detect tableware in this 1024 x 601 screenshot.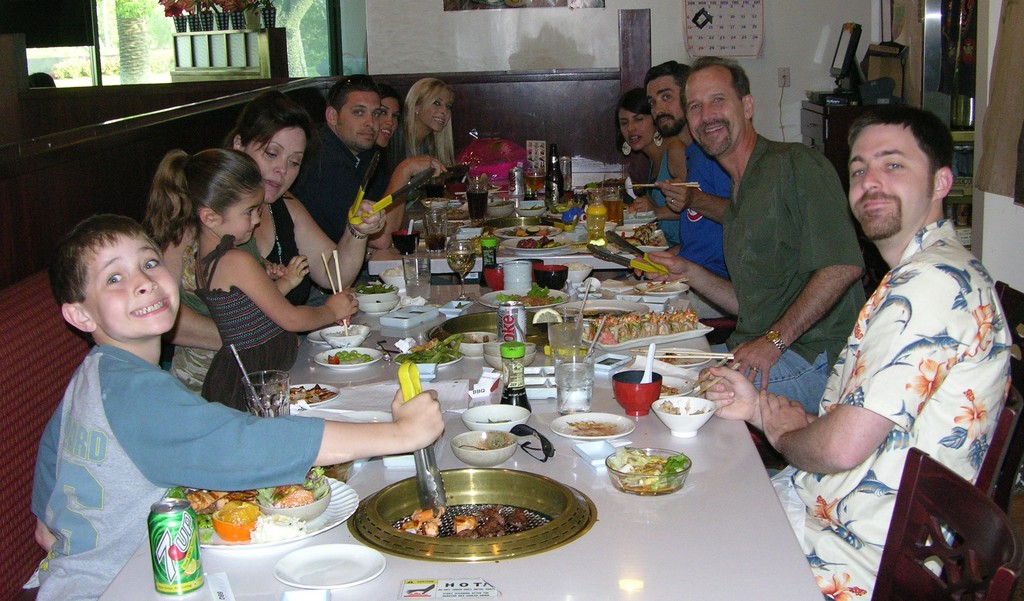
Detection: (x1=547, y1=411, x2=636, y2=443).
